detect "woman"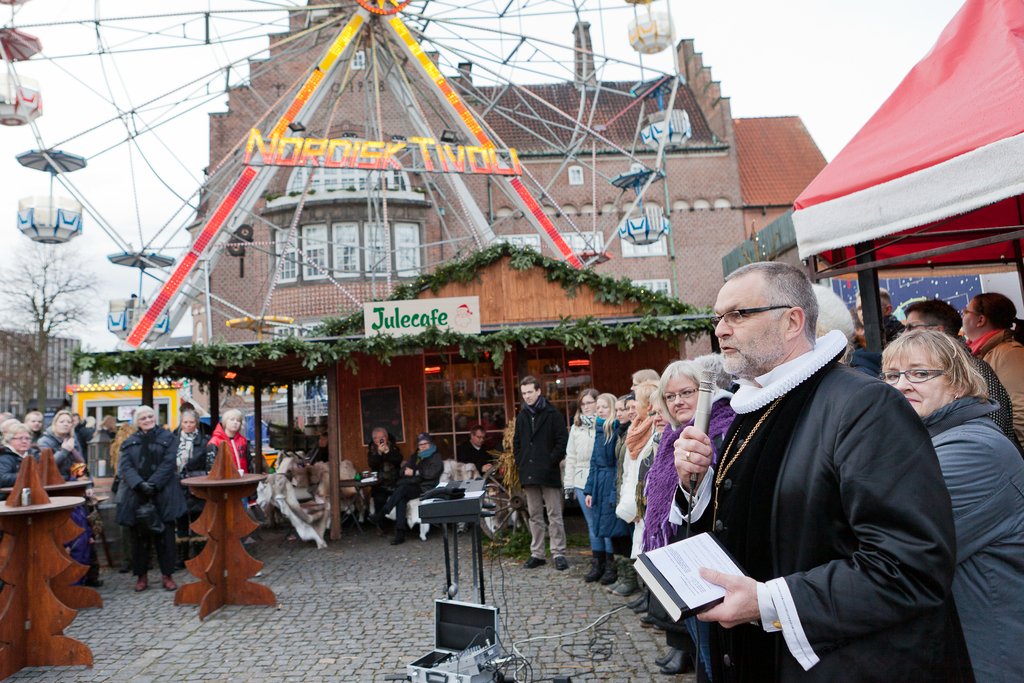
detection(636, 350, 753, 678)
